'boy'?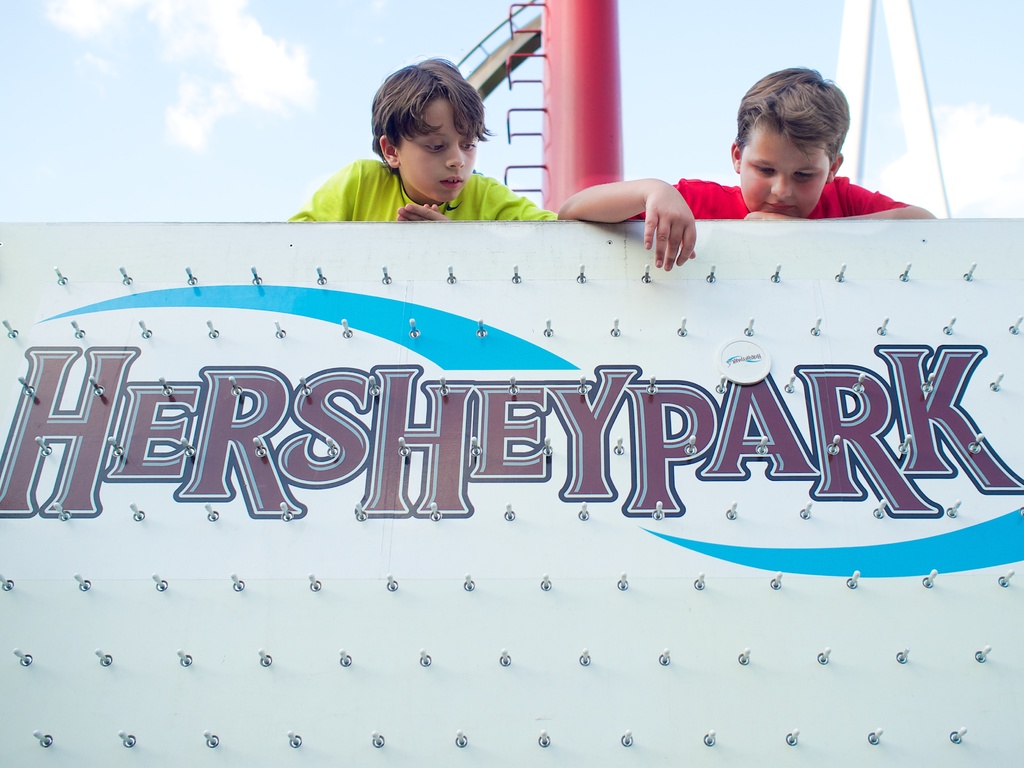
289,48,561,223
